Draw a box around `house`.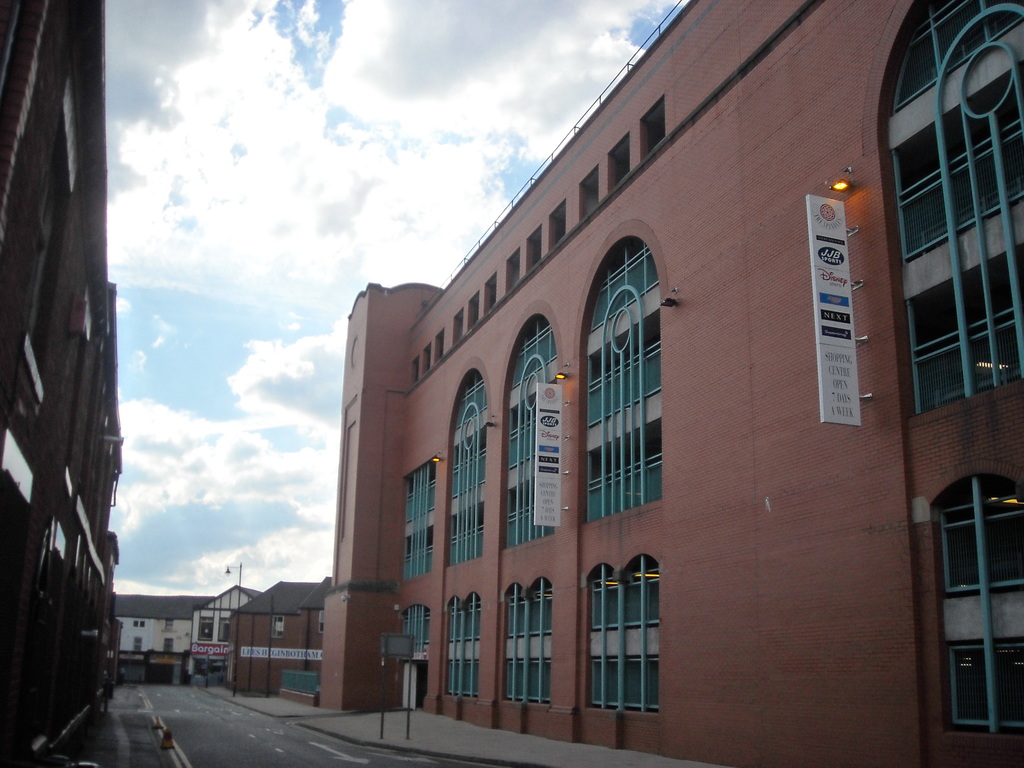
(228, 580, 332, 705).
